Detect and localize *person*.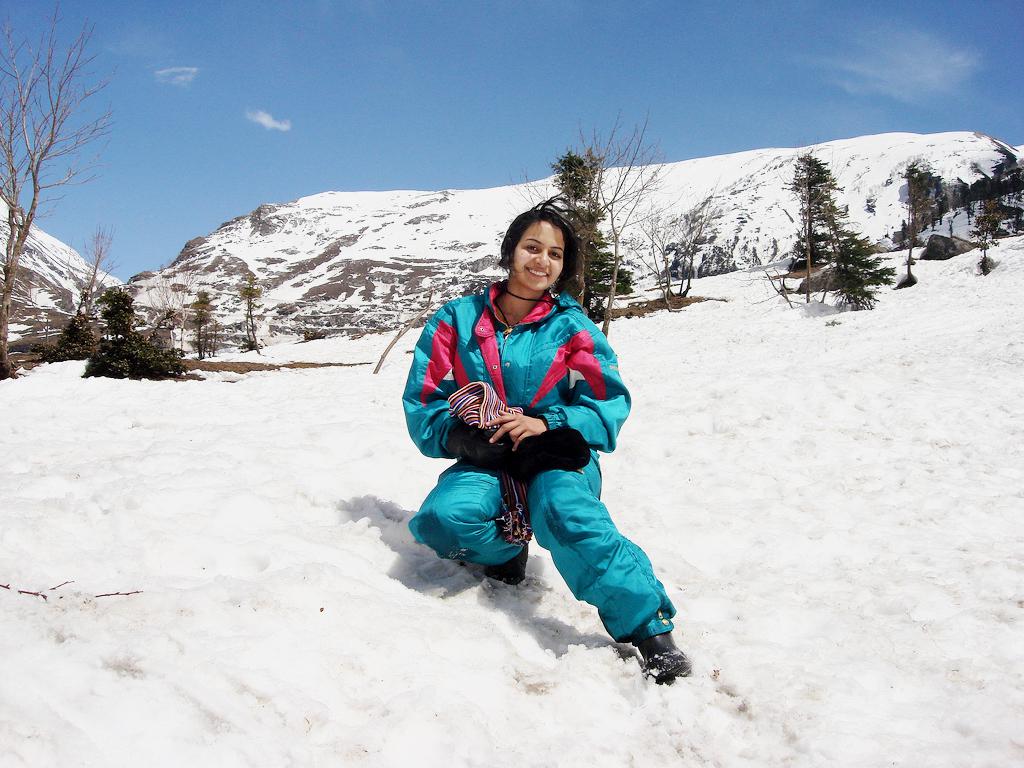
Localized at box(414, 231, 681, 692).
